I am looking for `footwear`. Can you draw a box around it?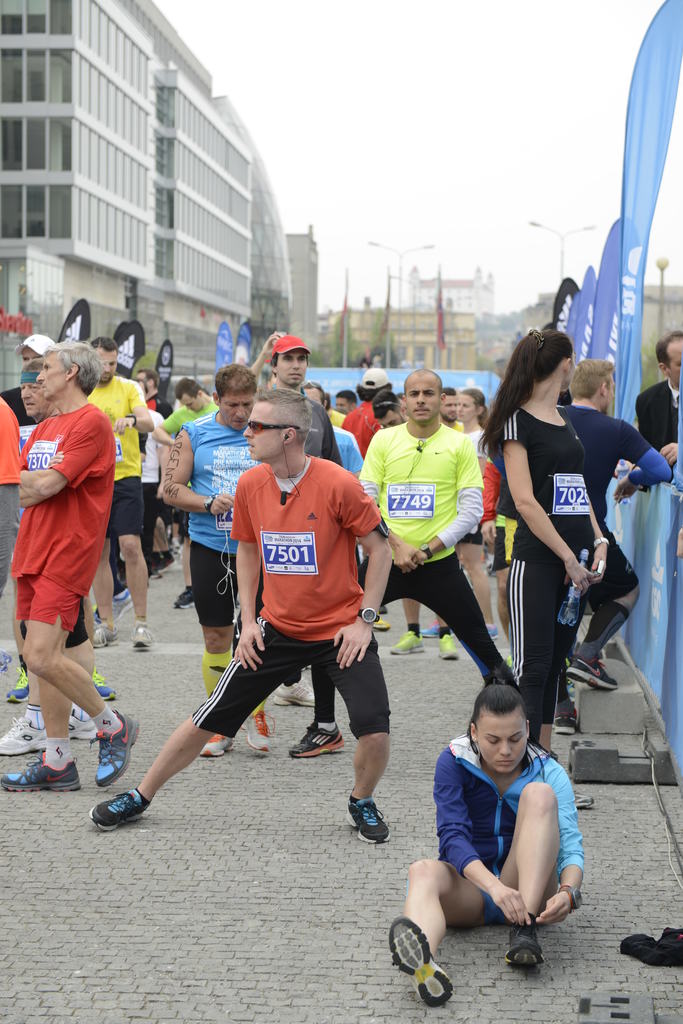
Sure, the bounding box is (left=86, top=671, right=112, bottom=699).
